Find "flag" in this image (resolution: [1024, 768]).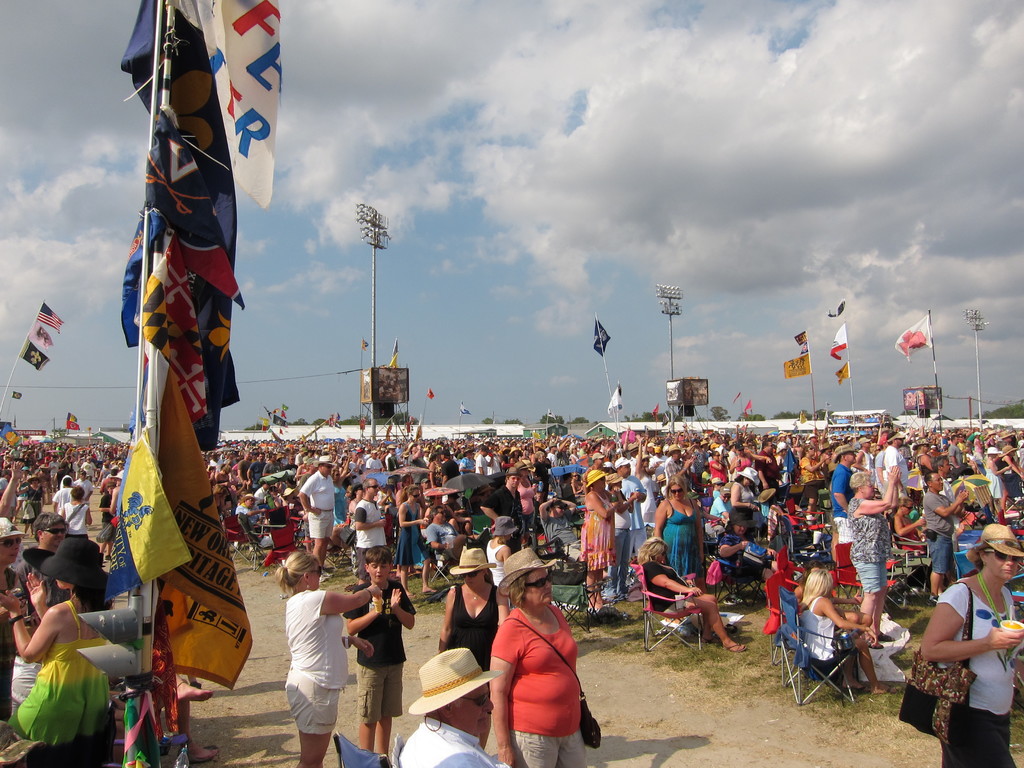
x1=611 y1=386 x2=627 y2=413.
